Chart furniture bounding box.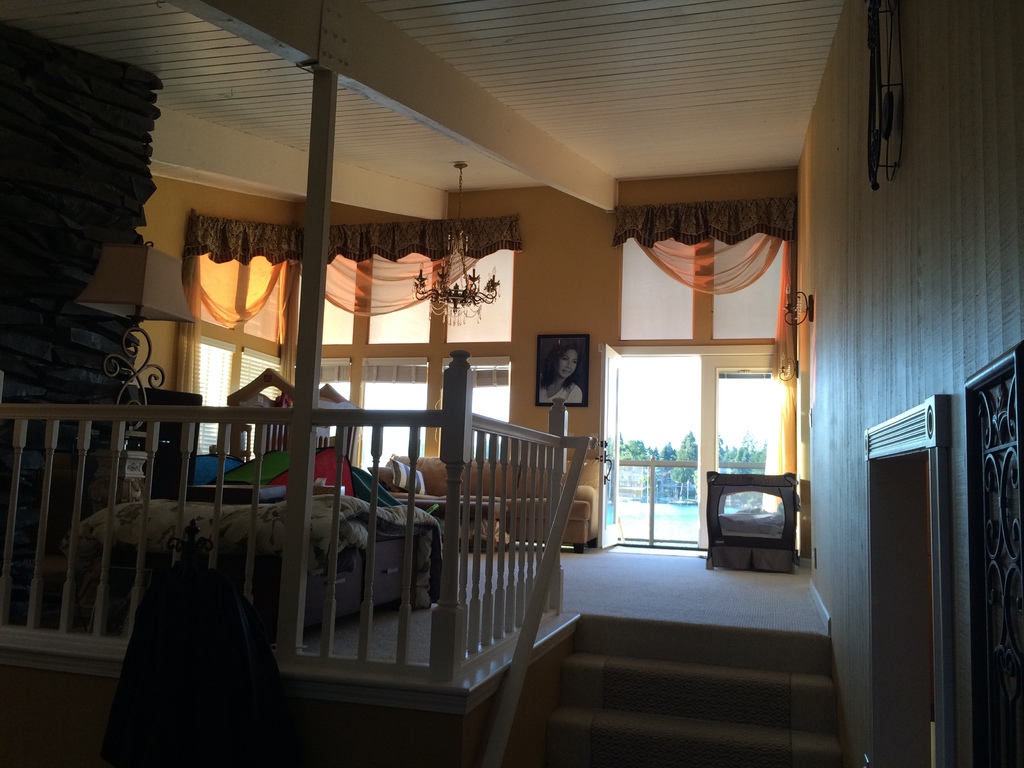
Charted: l=369, t=453, r=598, b=552.
